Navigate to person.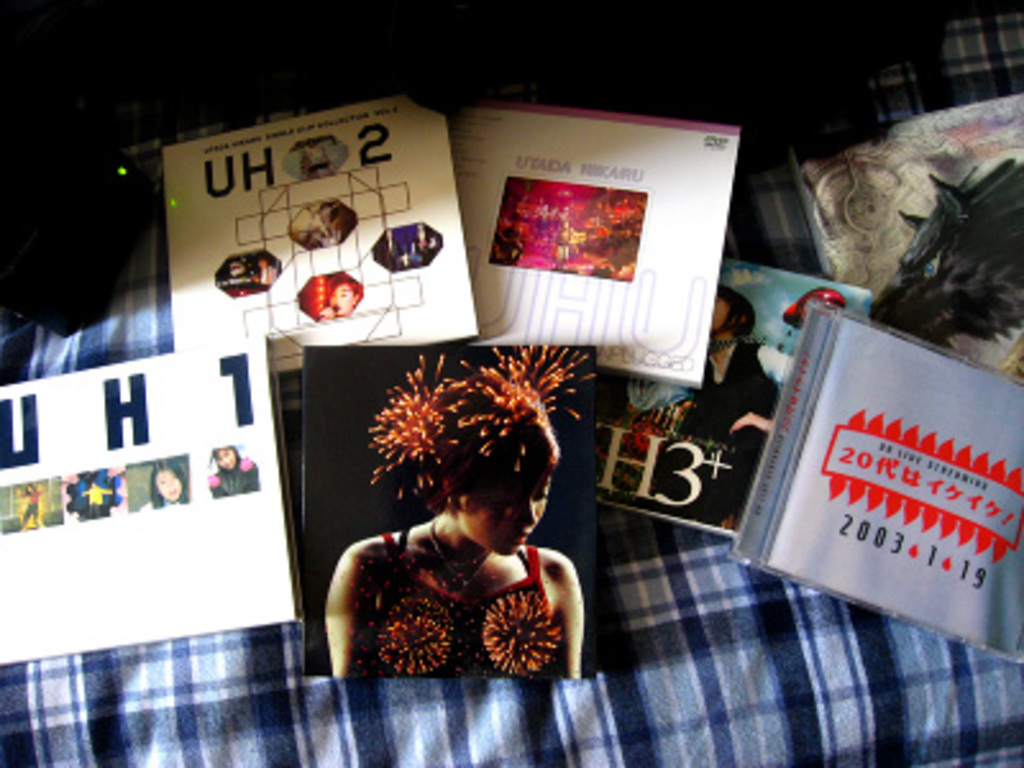
Navigation target: <box>333,330,599,696</box>.
